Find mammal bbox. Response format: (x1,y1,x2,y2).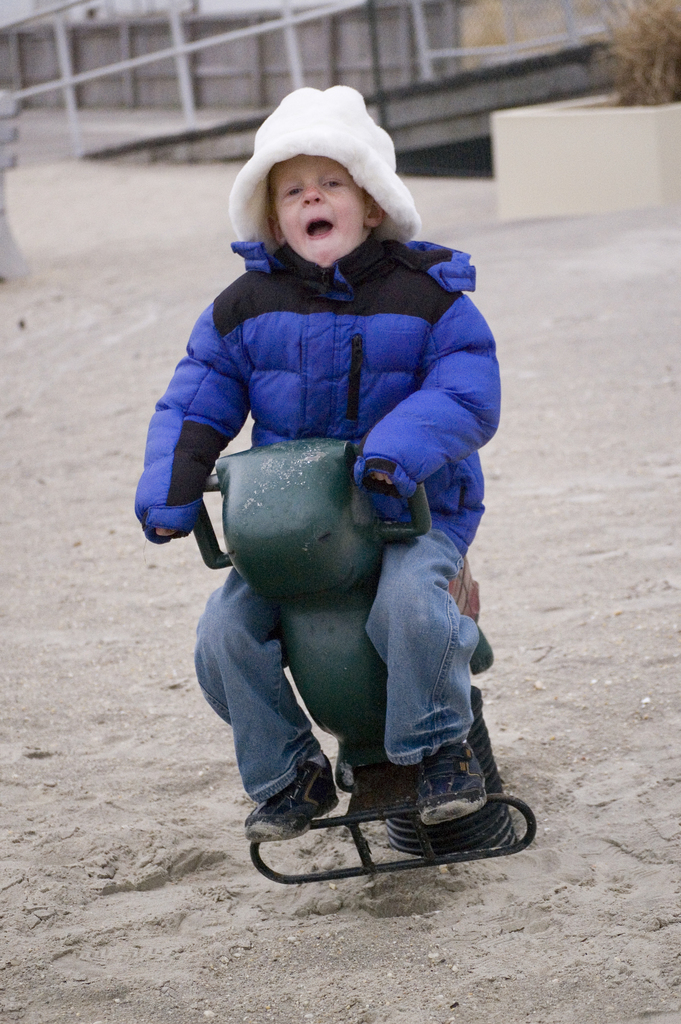
(128,86,504,844).
